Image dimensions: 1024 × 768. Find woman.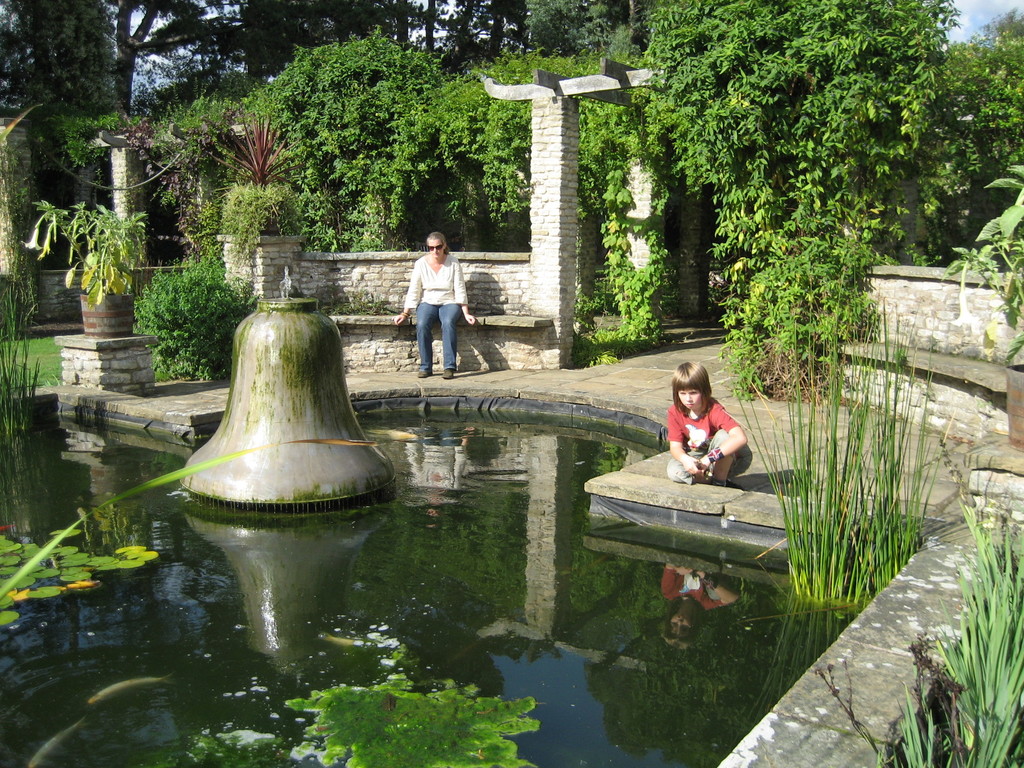
pyautogui.locateOnScreen(388, 229, 467, 381).
